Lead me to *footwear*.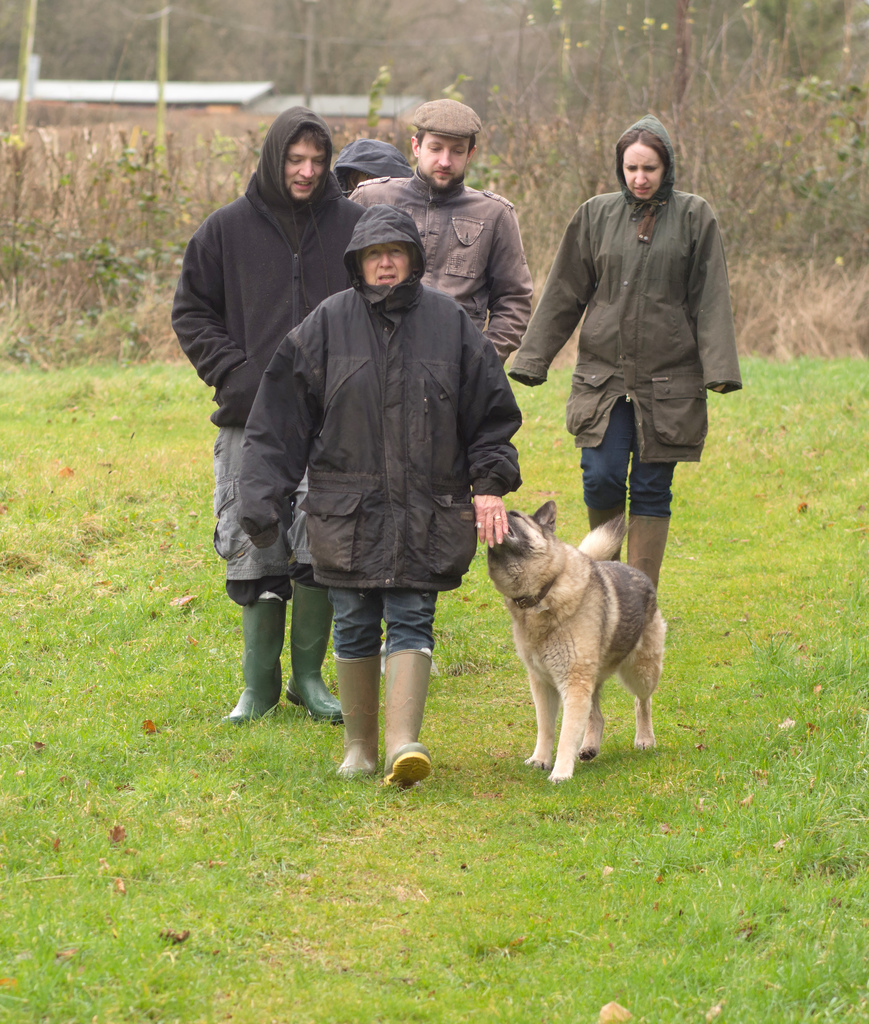
Lead to [left=334, top=654, right=383, bottom=783].
